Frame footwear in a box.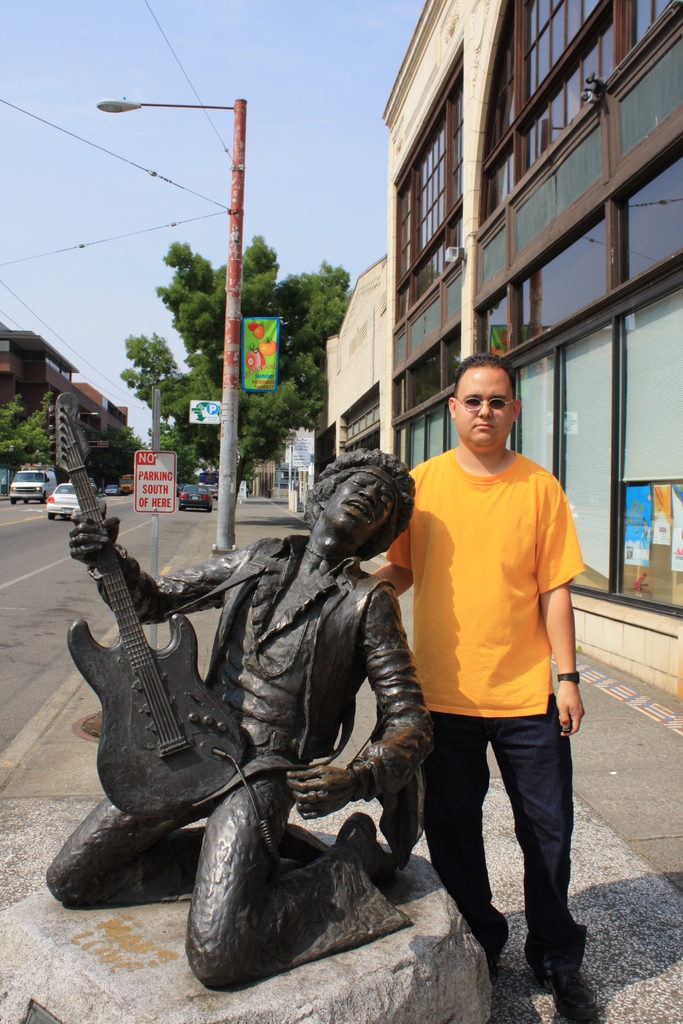
[482, 939, 504, 974].
